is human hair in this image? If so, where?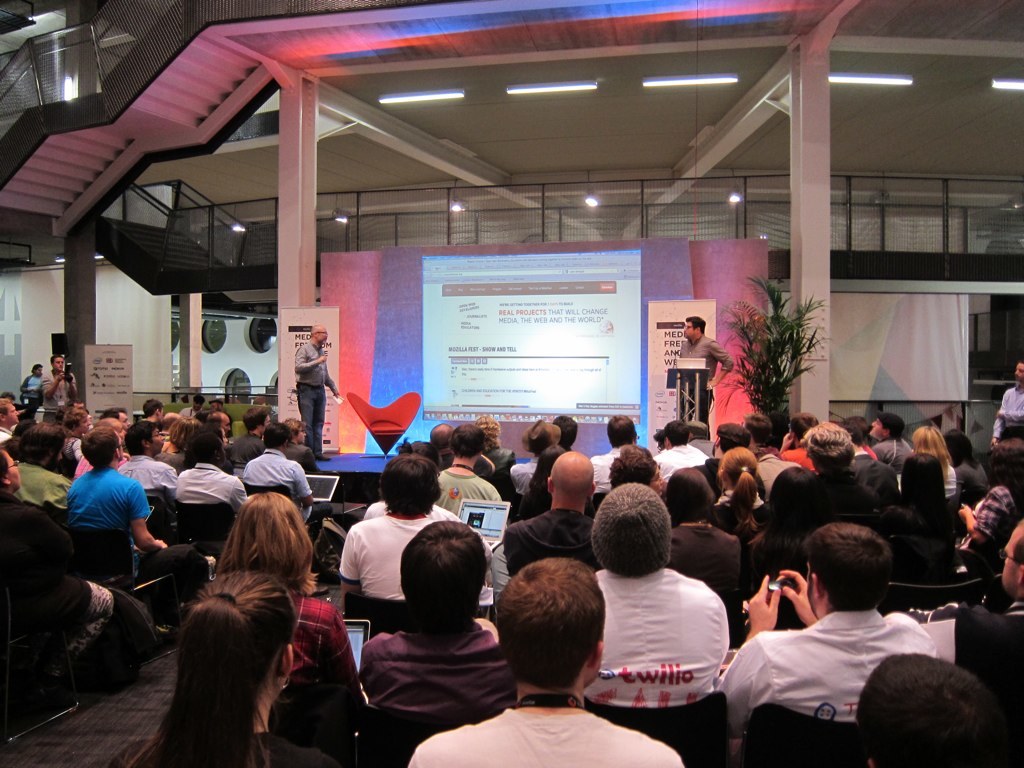
Yes, at [0,394,5,420].
